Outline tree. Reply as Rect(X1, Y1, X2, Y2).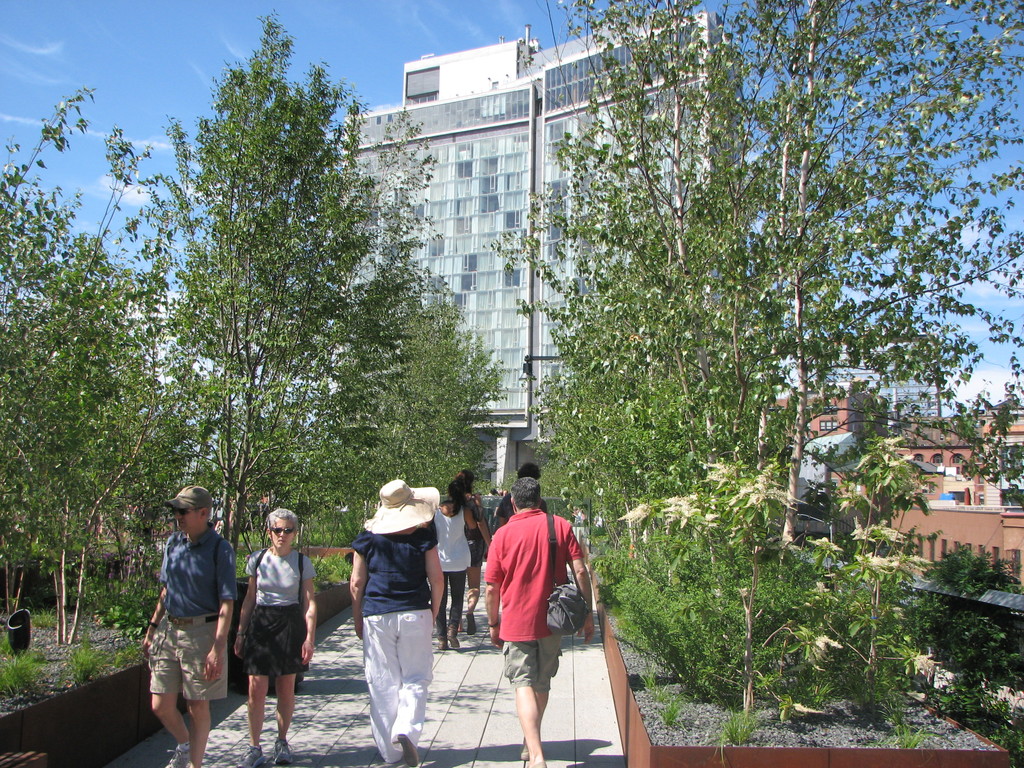
Rect(359, 284, 511, 530).
